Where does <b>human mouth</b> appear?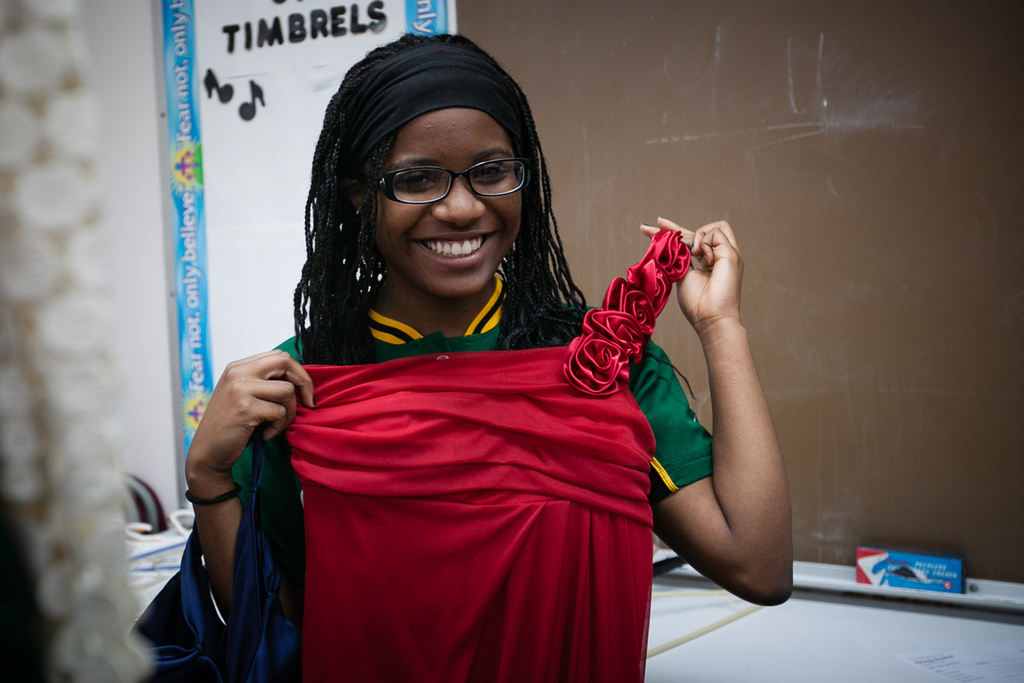
Appears at (412,231,497,266).
